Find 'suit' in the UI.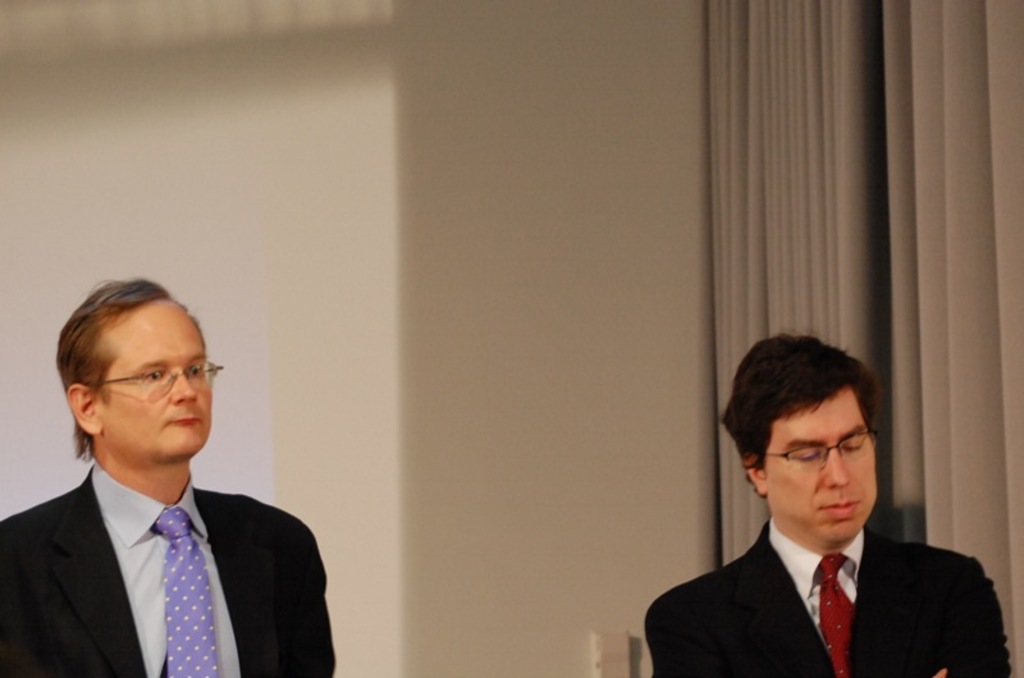
UI element at x1=655, y1=454, x2=1015, y2=677.
